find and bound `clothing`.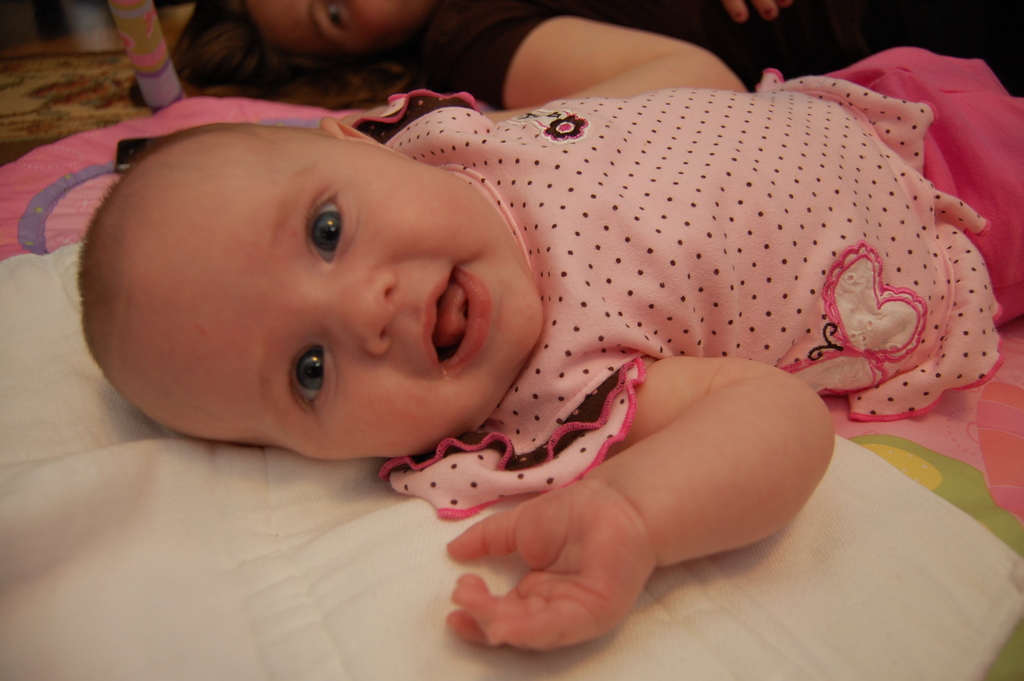
Bound: select_region(412, 0, 1023, 94).
